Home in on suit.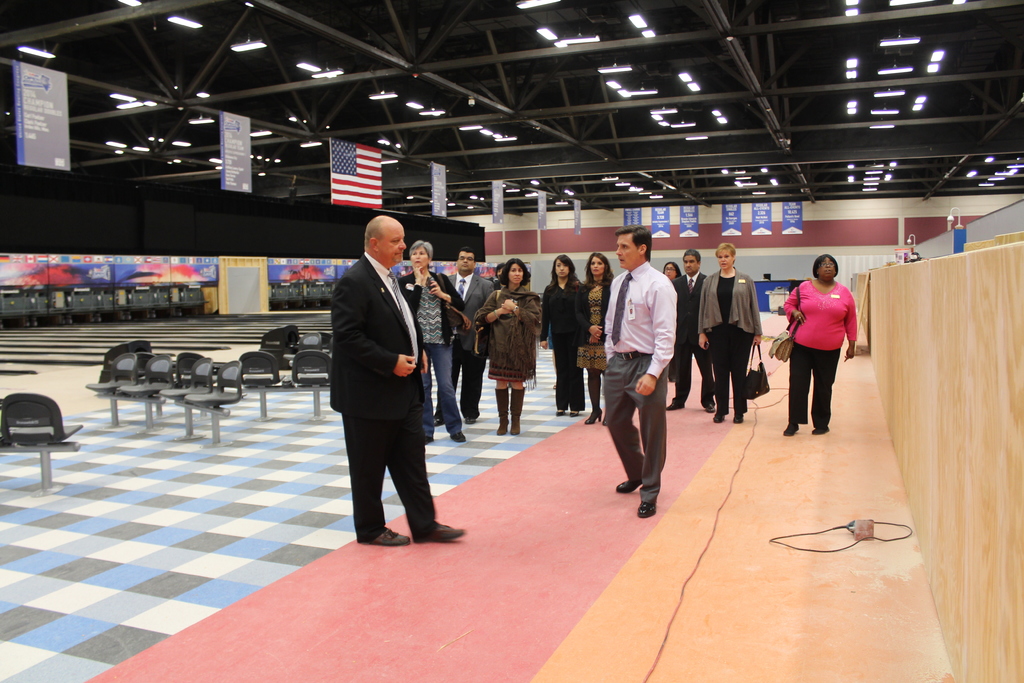
Homed in at left=399, top=270, right=465, bottom=343.
